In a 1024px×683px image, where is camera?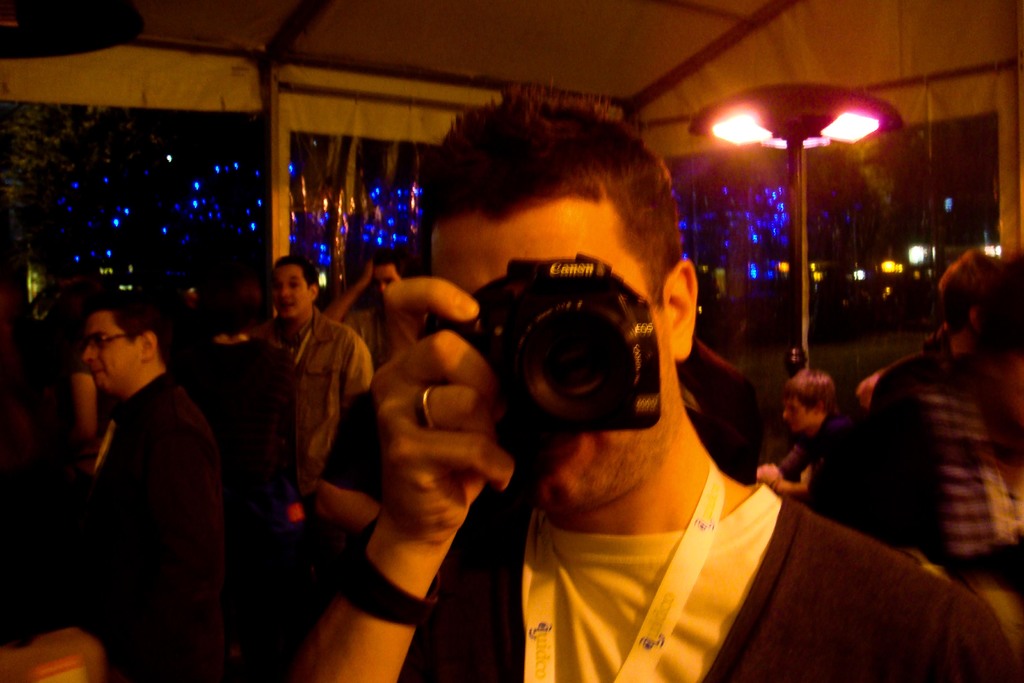
x1=432 y1=256 x2=664 y2=461.
